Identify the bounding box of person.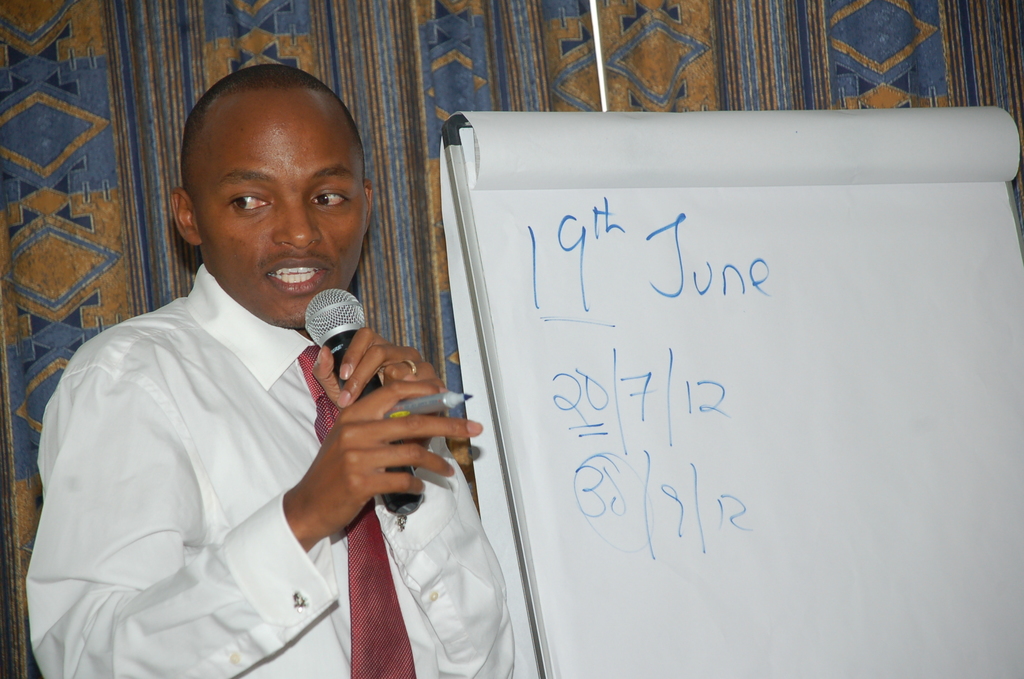
bbox=(64, 83, 512, 669).
